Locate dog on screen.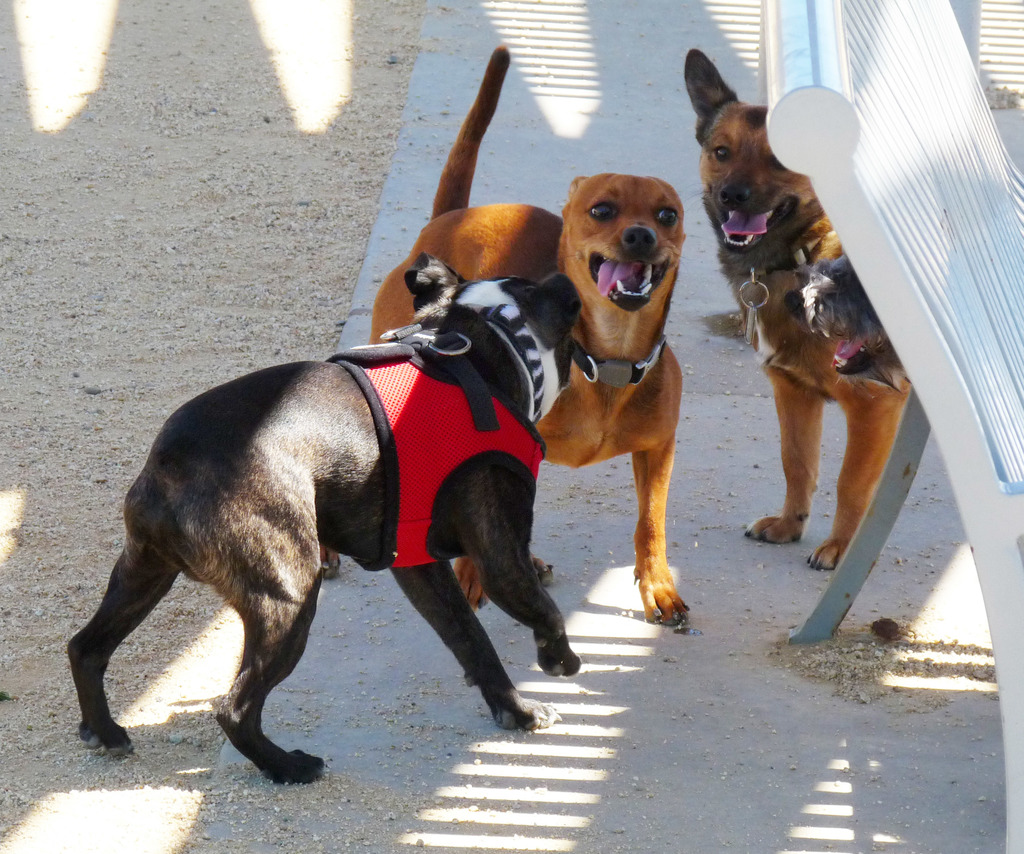
On screen at [63,251,600,784].
